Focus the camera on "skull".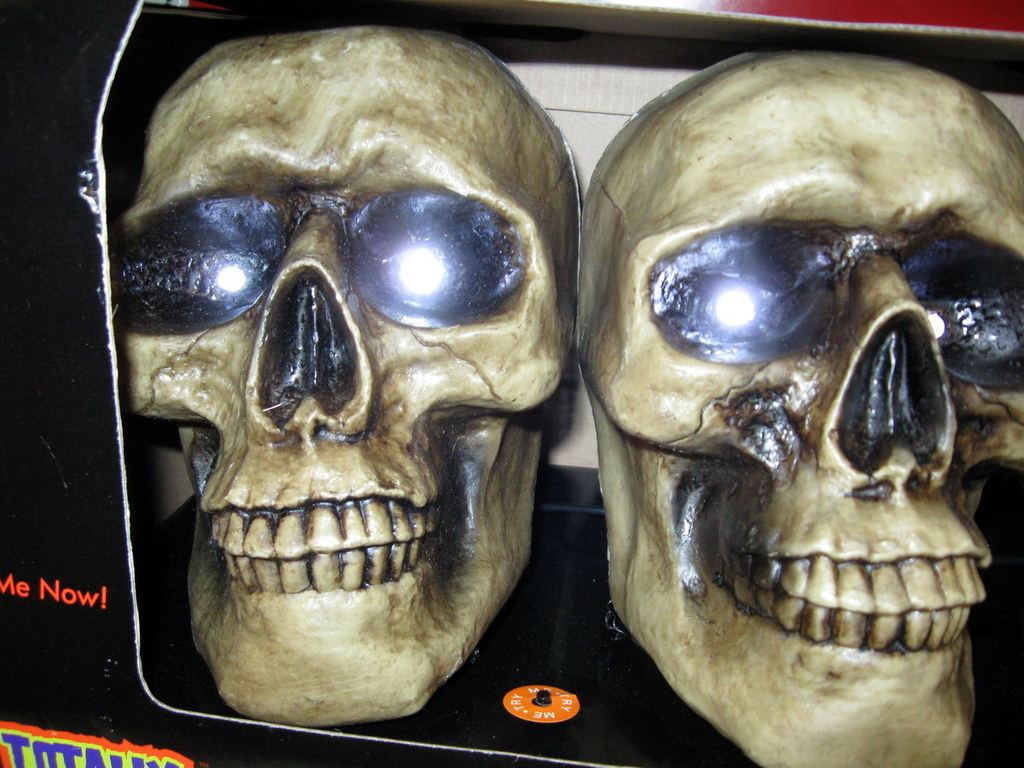
Focus region: region(118, 24, 579, 730).
